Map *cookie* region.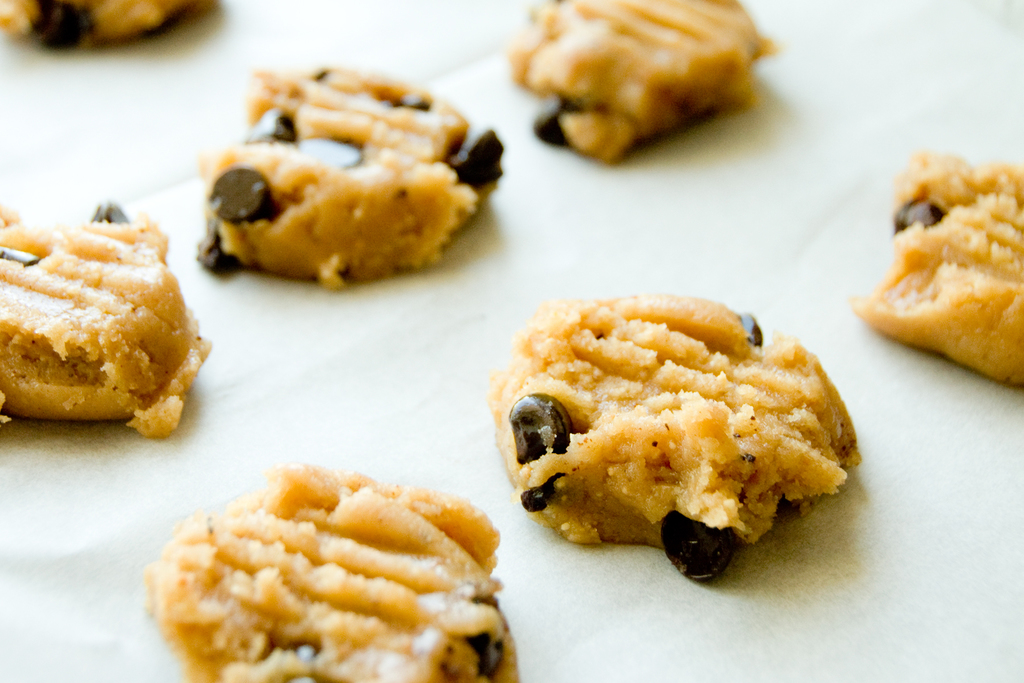
Mapped to box=[0, 200, 215, 444].
